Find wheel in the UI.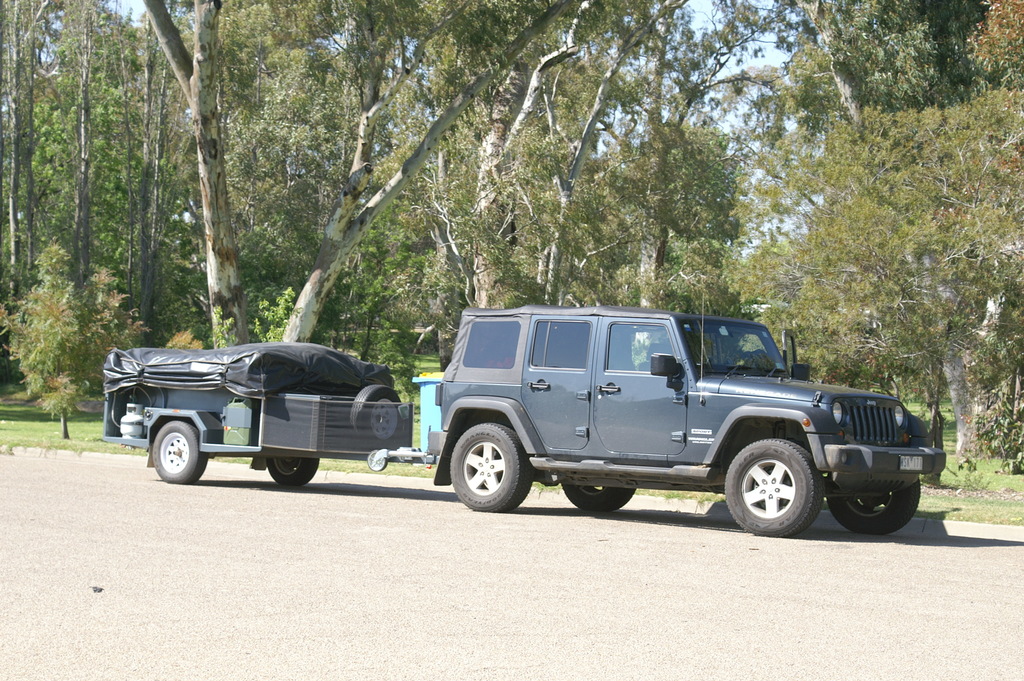
UI element at 264, 450, 323, 484.
